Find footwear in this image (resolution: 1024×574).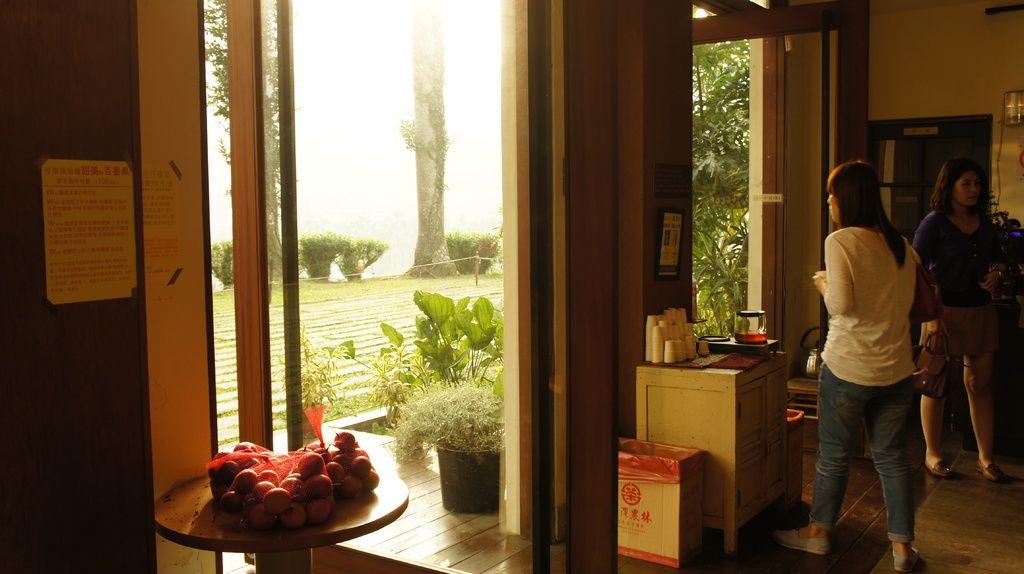
Rect(925, 450, 958, 478).
